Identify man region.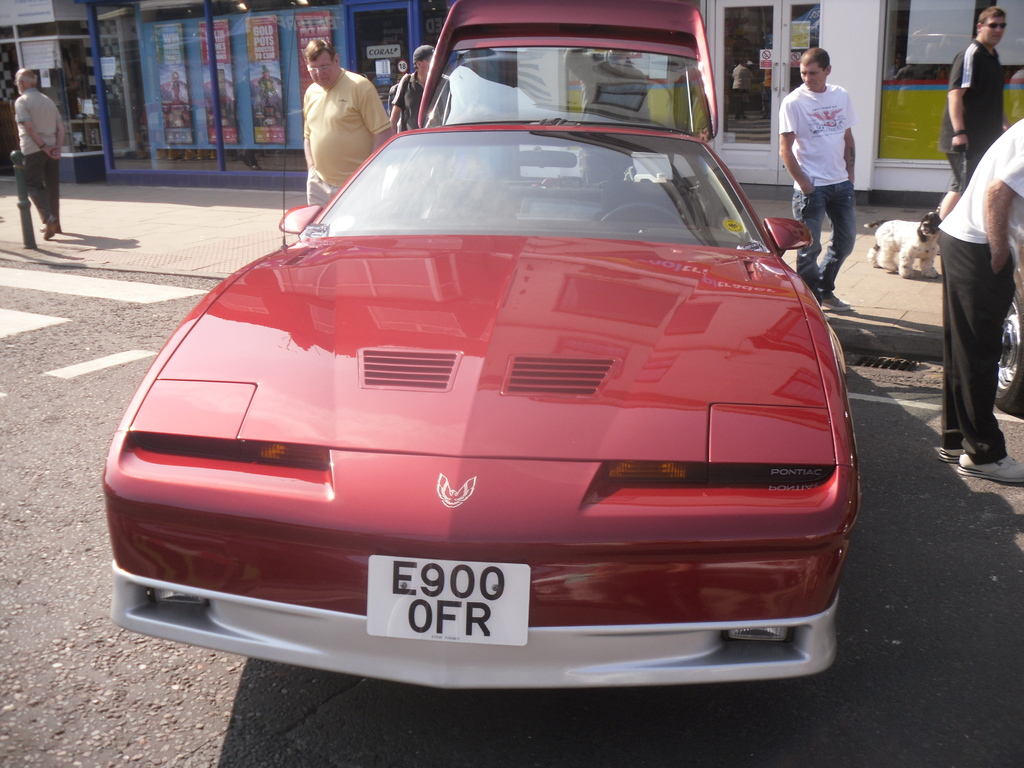
Region: bbox(932, 5, 1009, 222).
